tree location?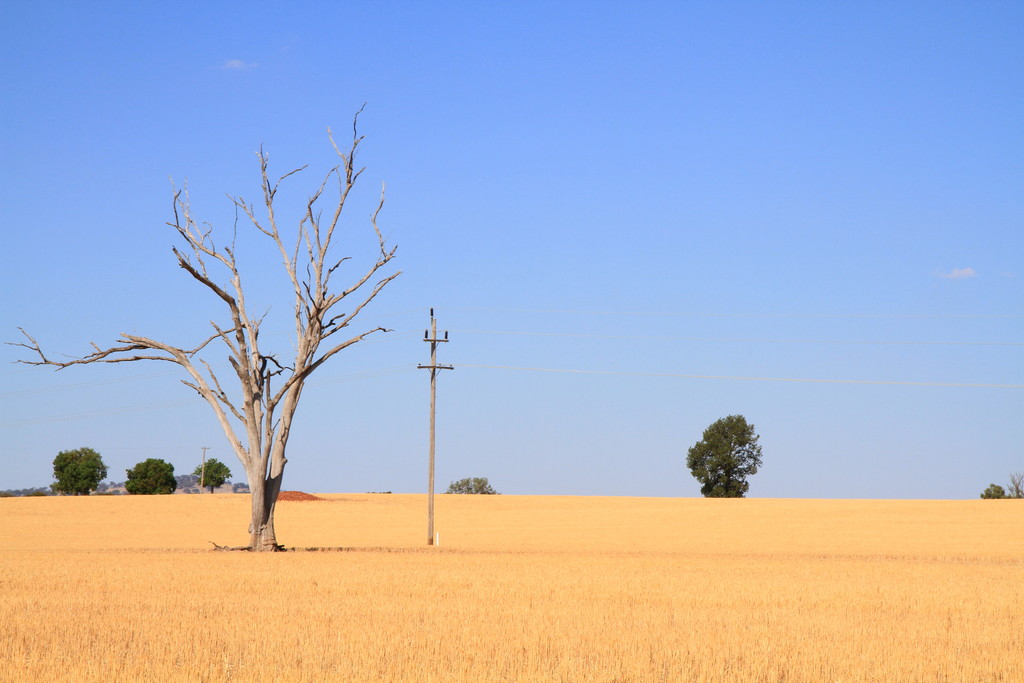
crop(47, 445, 110, 493)
